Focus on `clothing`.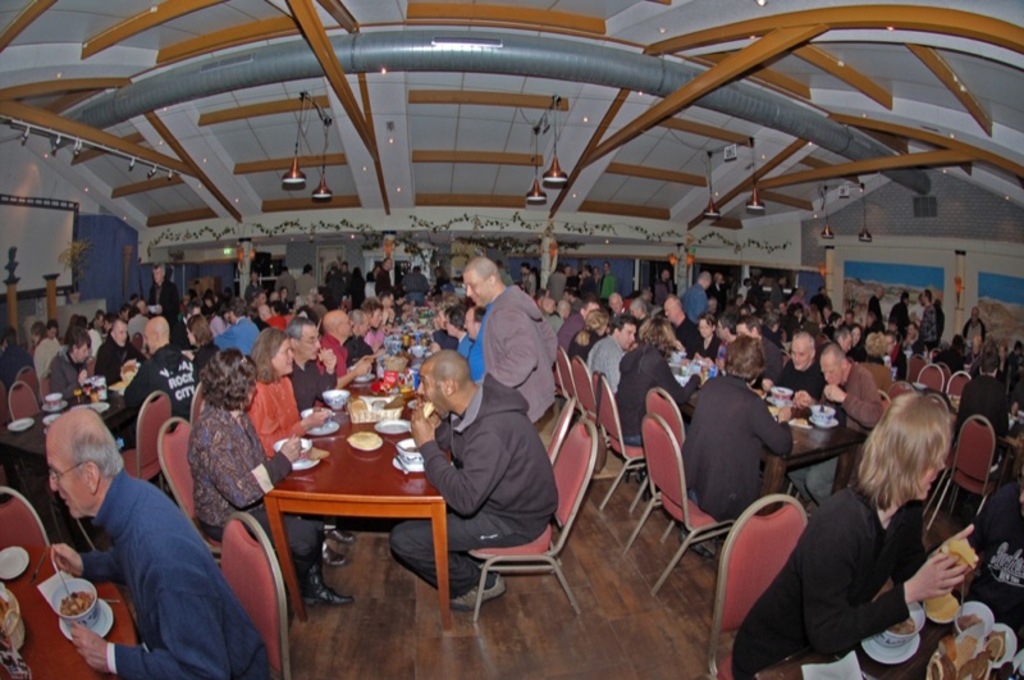
Focused at bbox=[599, 274, 614, 302].
